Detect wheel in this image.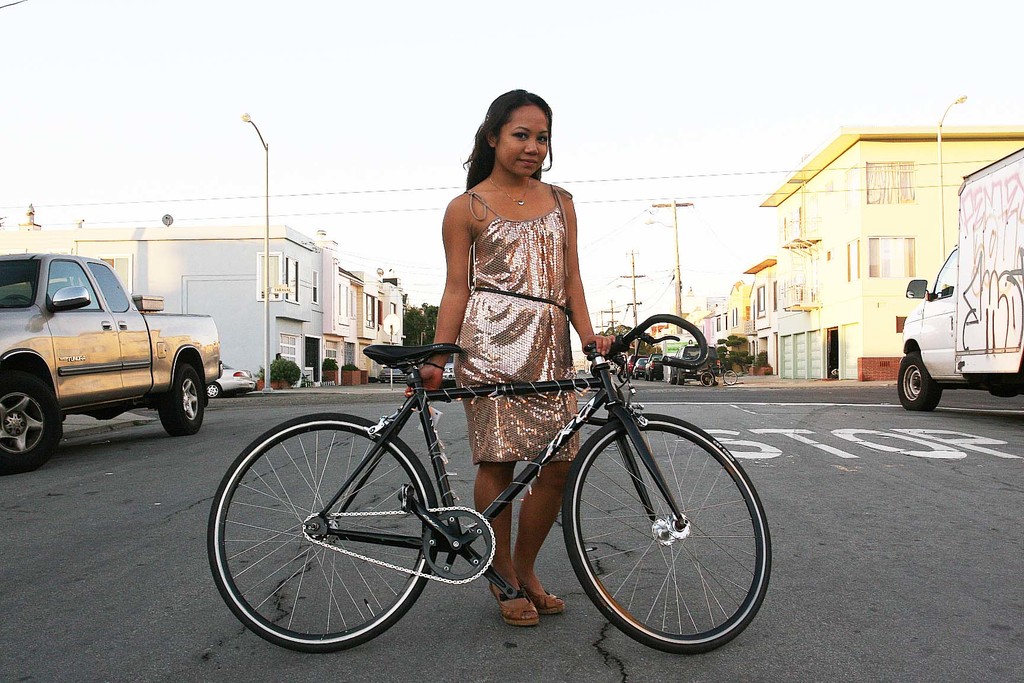
Detection: rect(205, 379, 228, 402).
